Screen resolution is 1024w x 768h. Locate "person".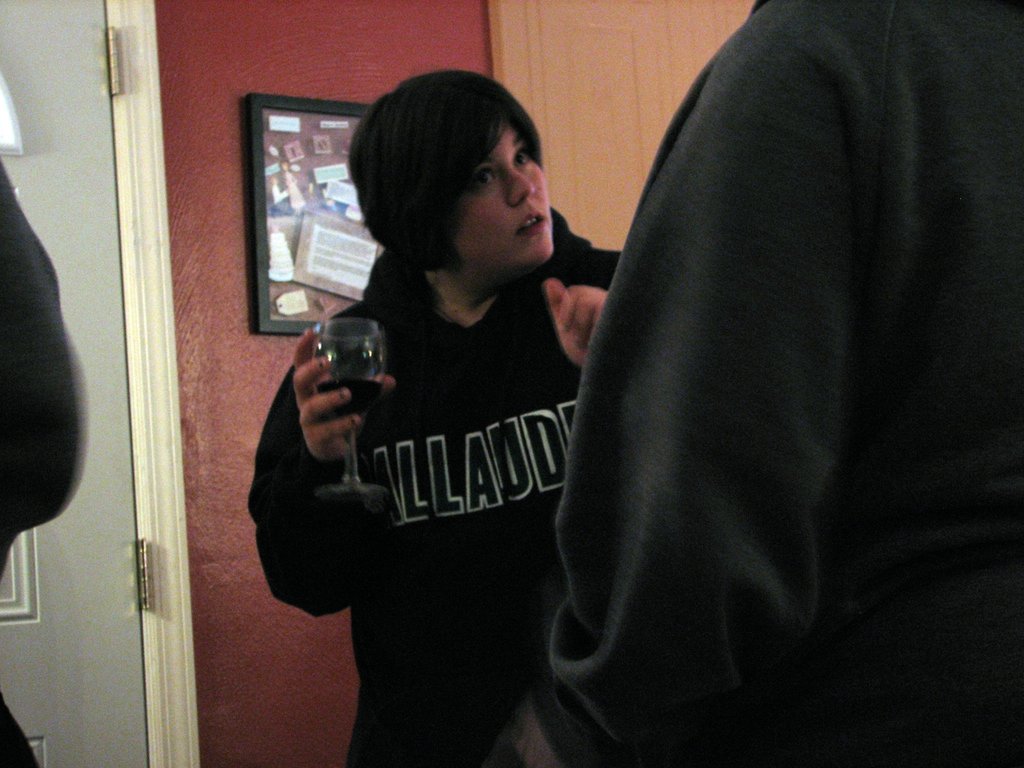
[x1=550, y1=0, x2=1023, y2=767].
